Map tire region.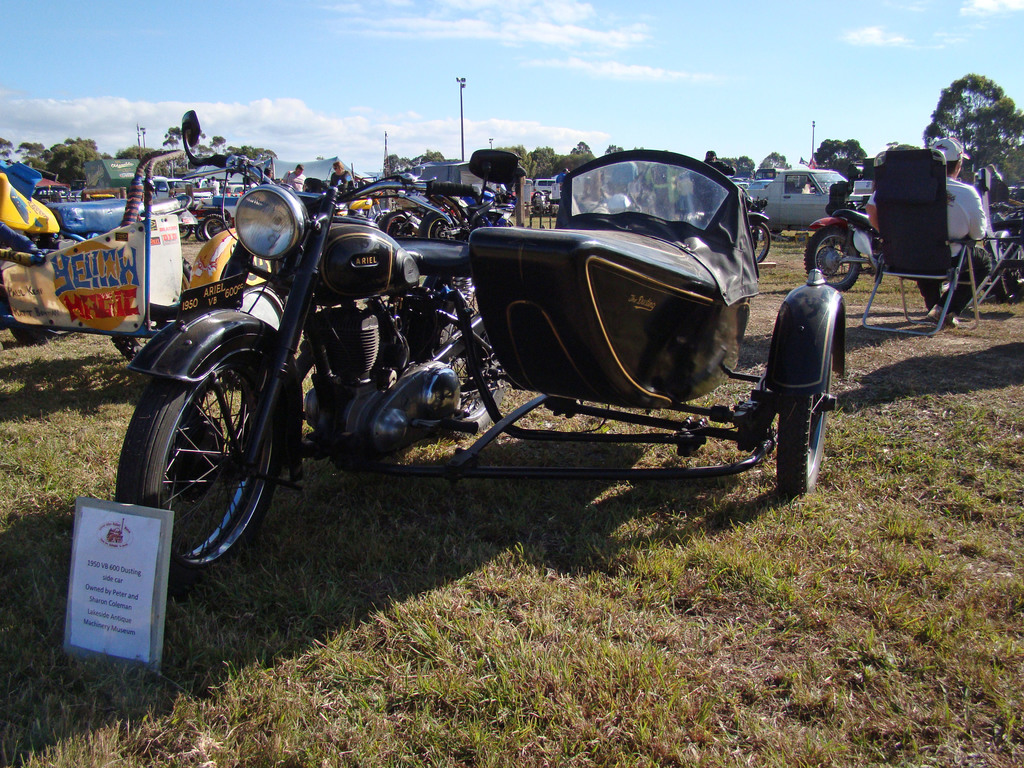
Mapped to region(194, 221, 211, 240).
